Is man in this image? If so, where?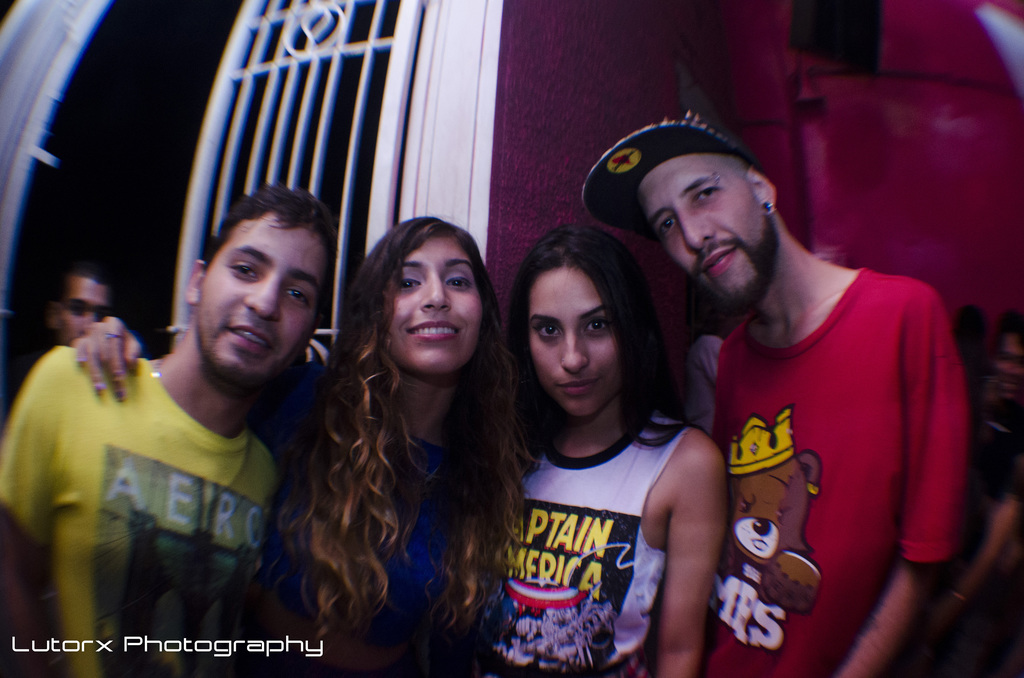
Yes, at 634:104:995:661.
